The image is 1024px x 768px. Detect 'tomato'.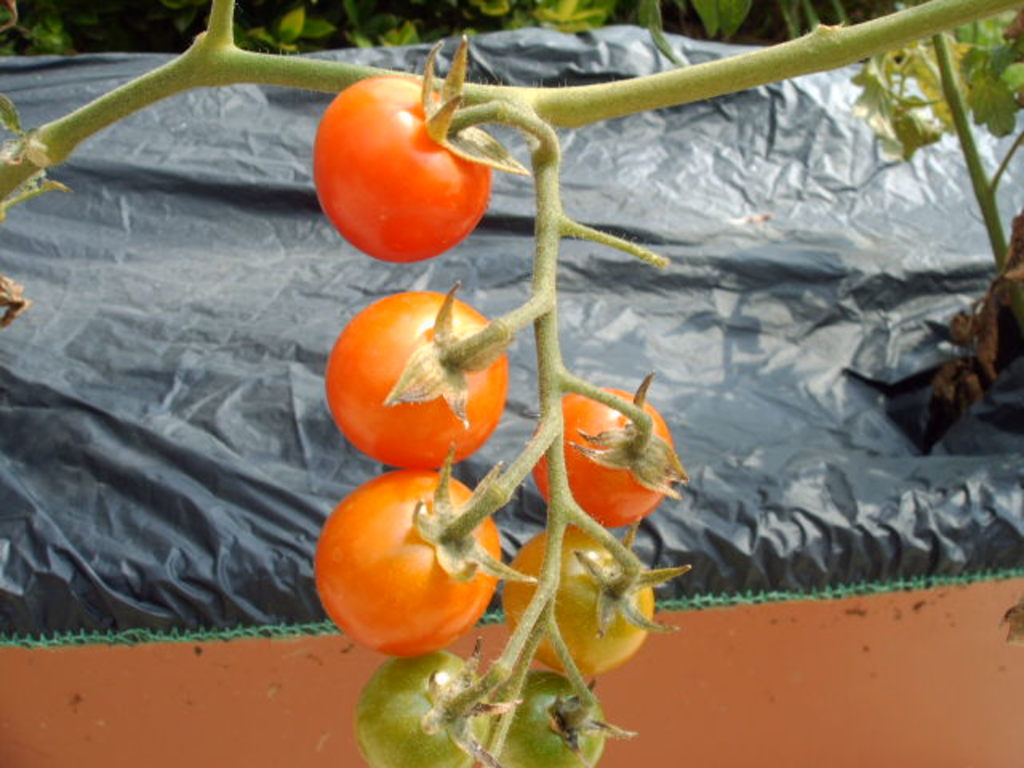
Detection: Rect(501, 522, 690, 670).
